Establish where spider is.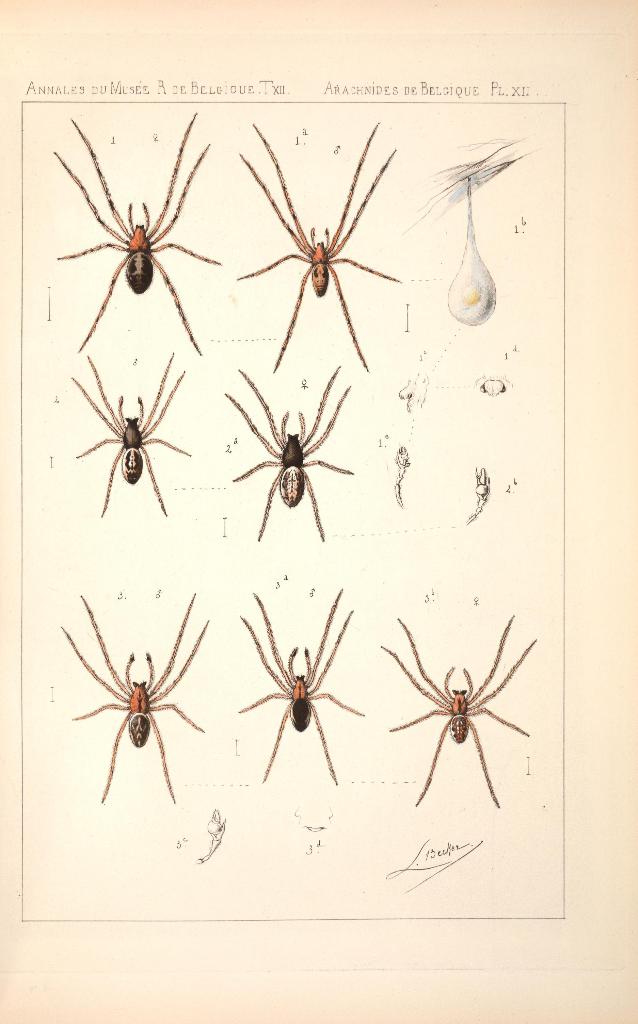
Established at detection(231, 593, 361, 776).
